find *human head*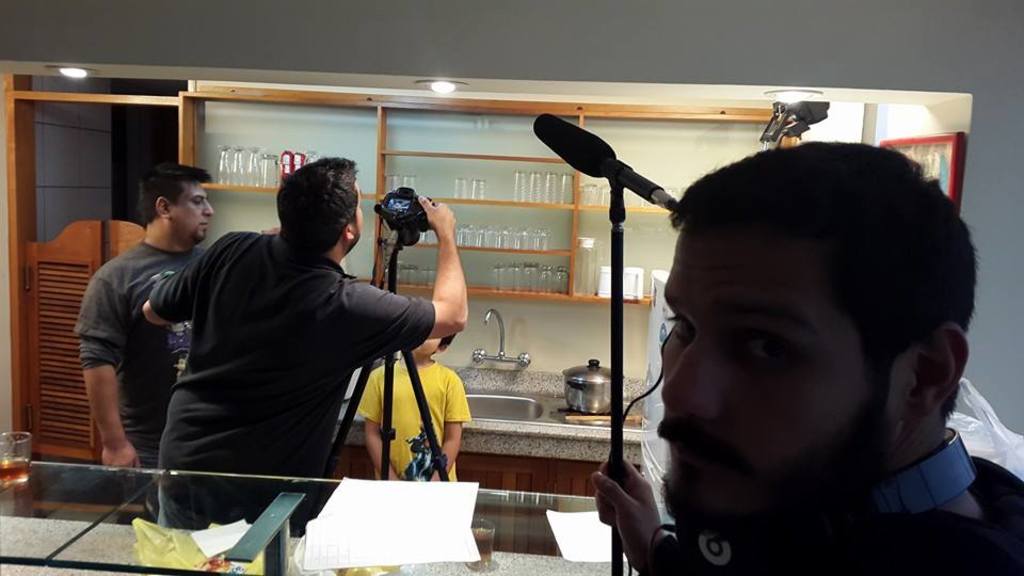
<region>274, 160, 368, 259</region>
